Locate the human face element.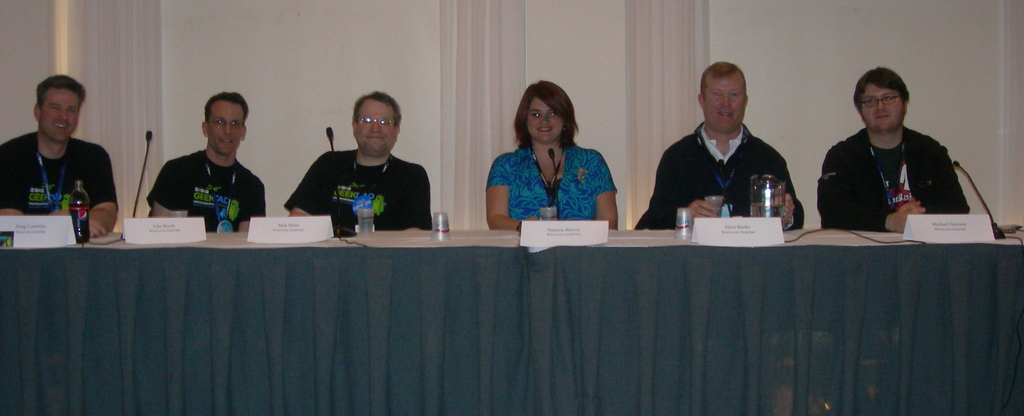
Element bbox: Rect(40, 88, 79, 144).
